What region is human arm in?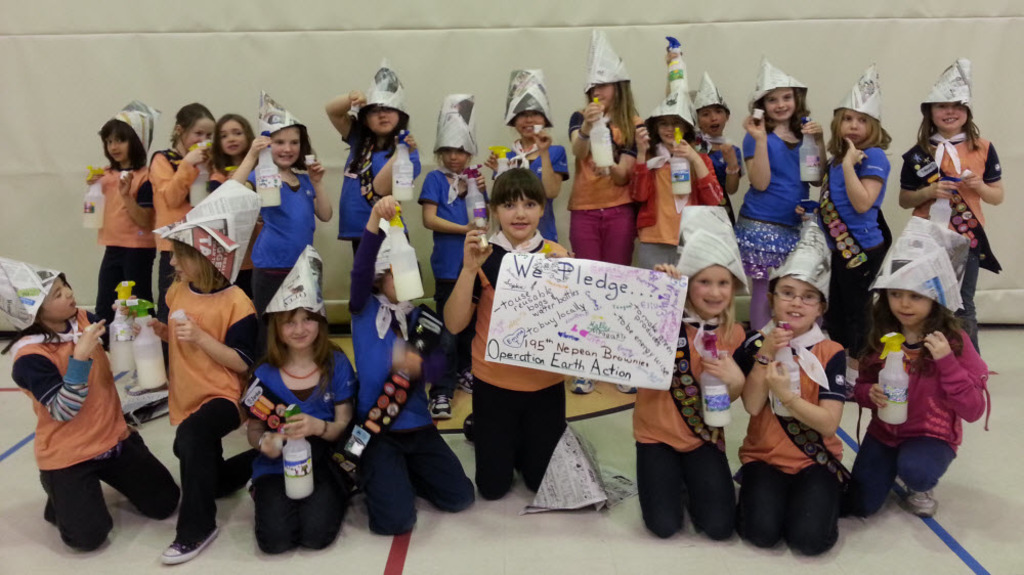
366, 126, 424, 202.
